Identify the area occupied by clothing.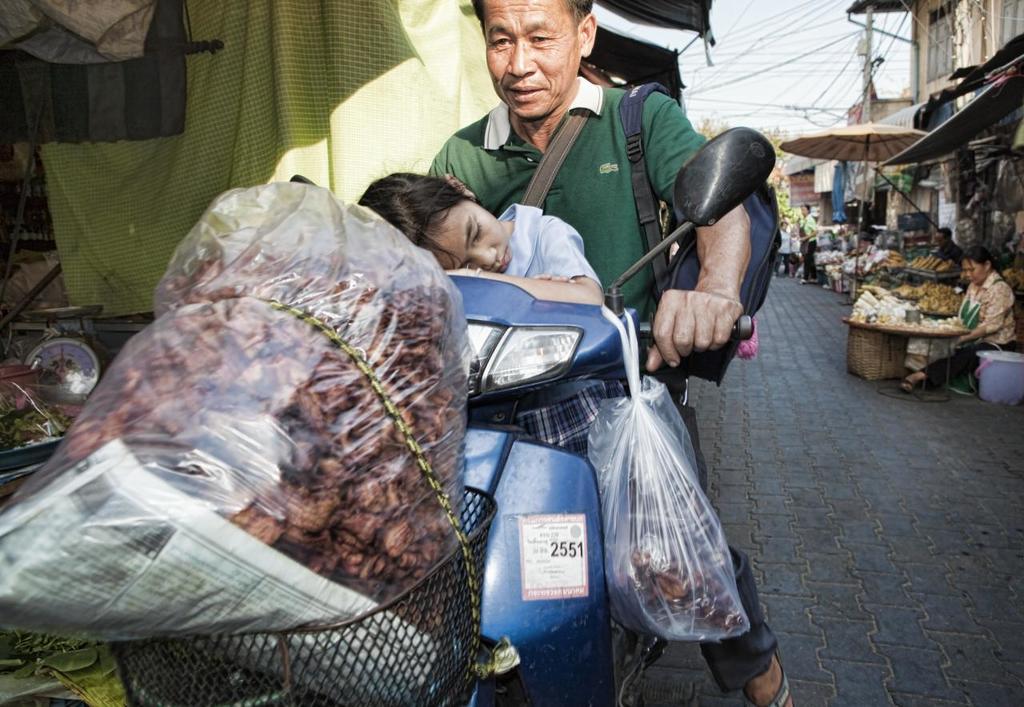
Area: locate(476, 197, 615, 446).
